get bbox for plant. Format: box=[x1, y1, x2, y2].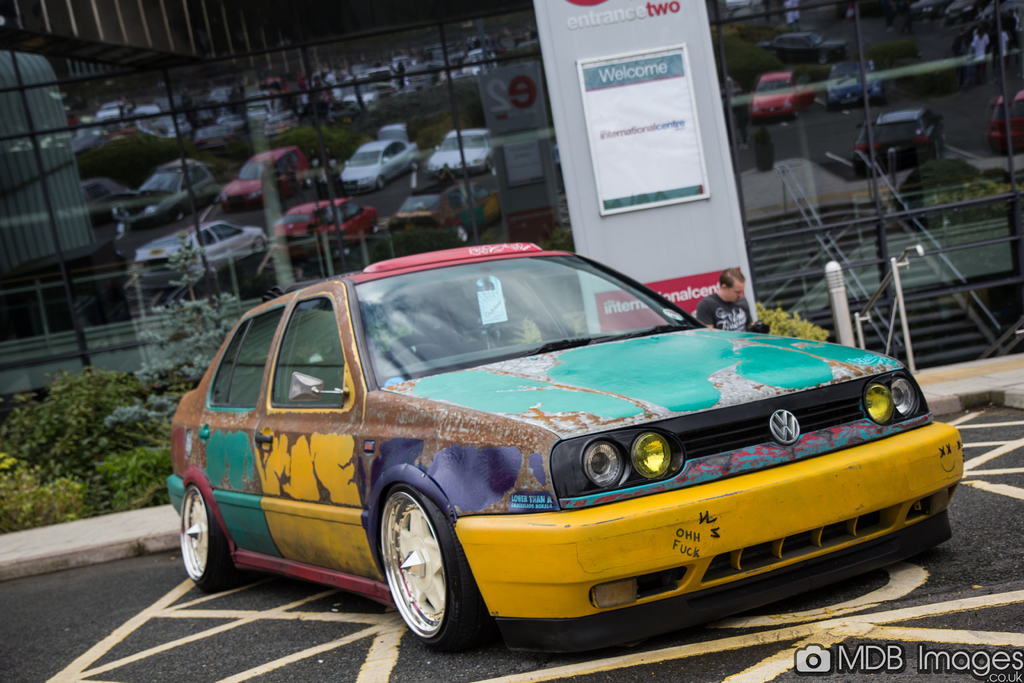
box=[752, 302, 833, 340].
